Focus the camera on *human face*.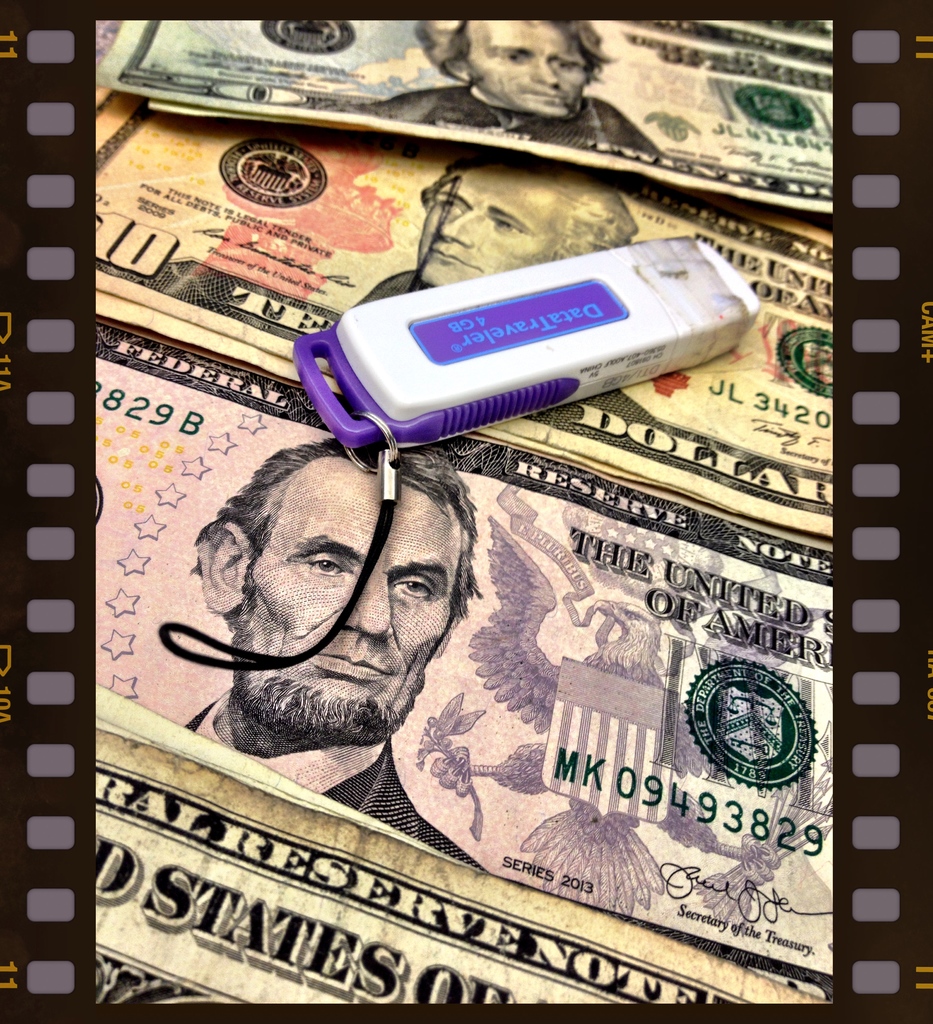
Focus region: rect(254, 457, 456, 728).
